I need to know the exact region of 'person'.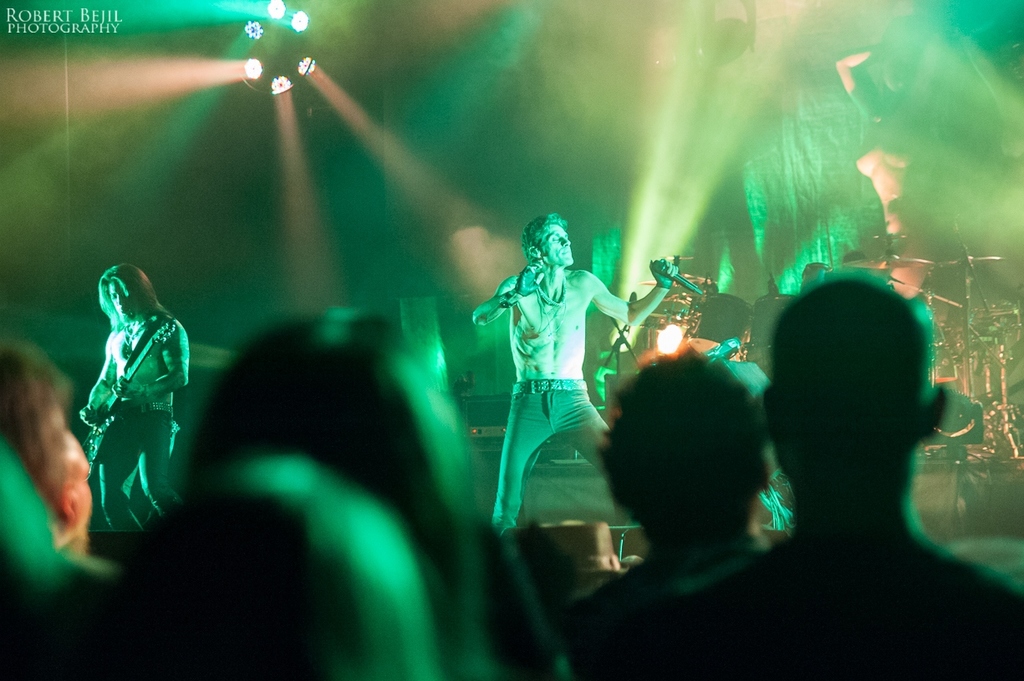
Region: [x1=74, y1=238, x2=193, y2=553].
